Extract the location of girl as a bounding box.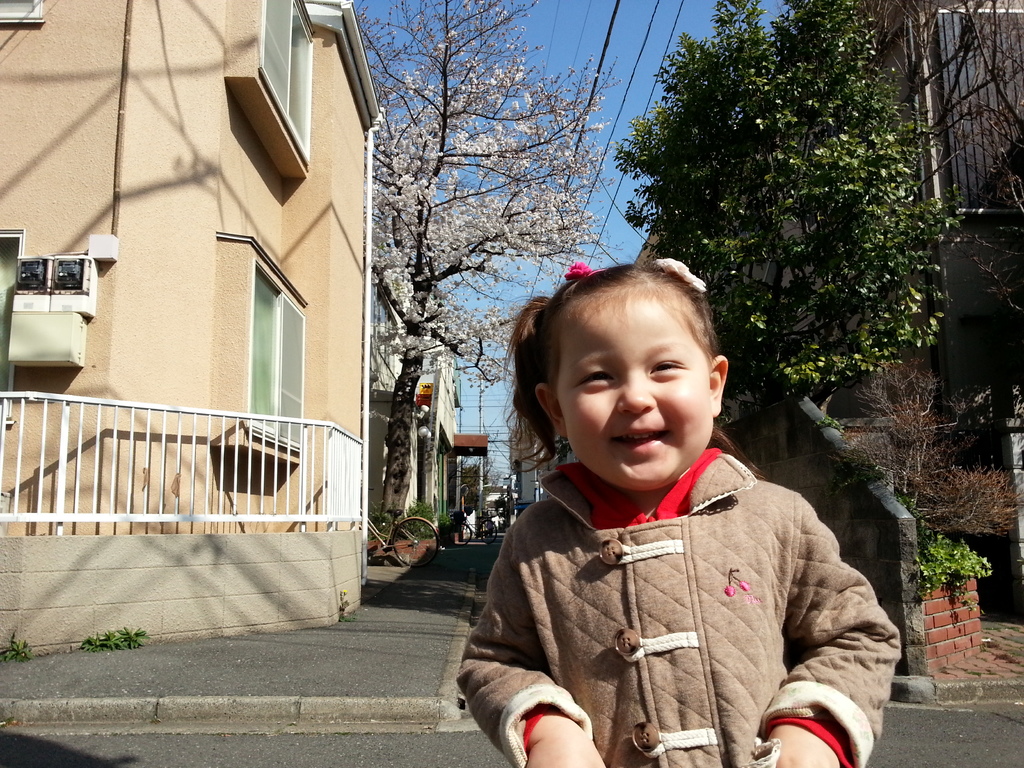
[452, 248, 900, 767].
